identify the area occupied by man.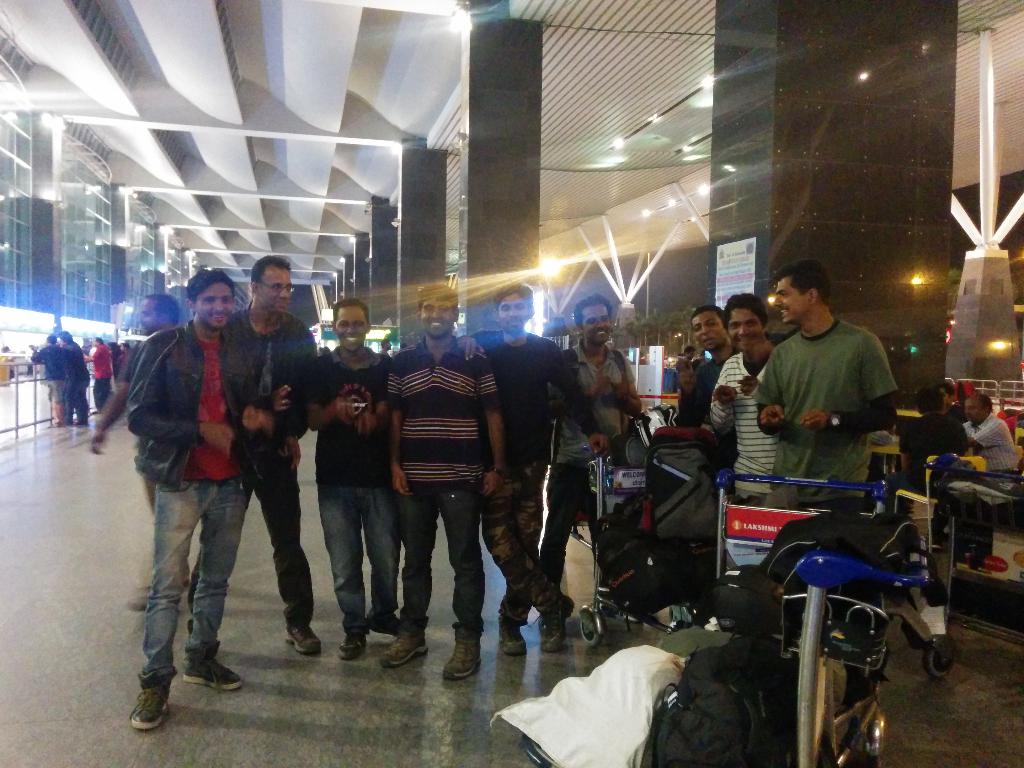
Area: box(371, 285, 500, 695).
